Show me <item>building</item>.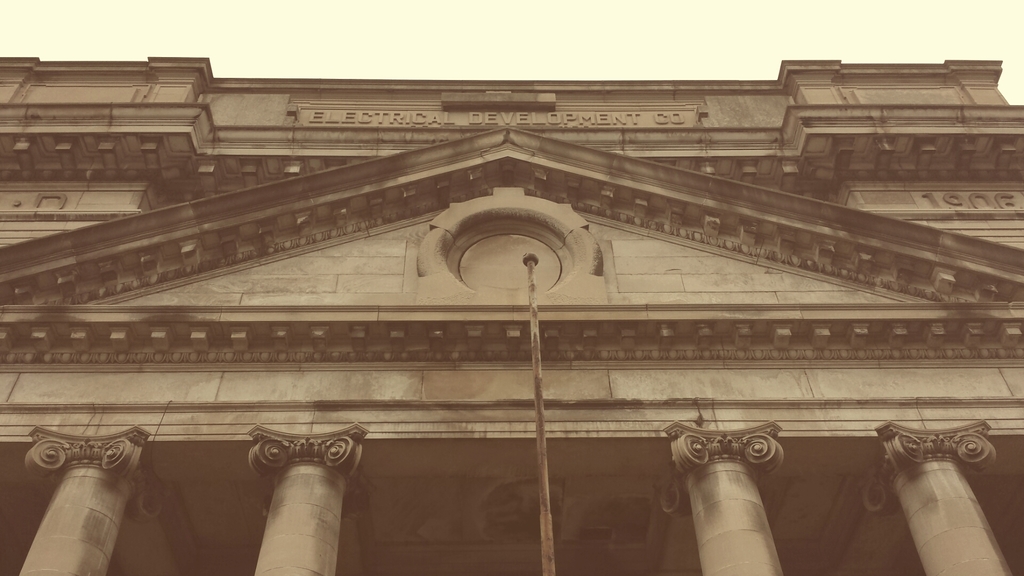
<item>building</item> is here: x1=0 y1=51 x2=1023 y2=575.
